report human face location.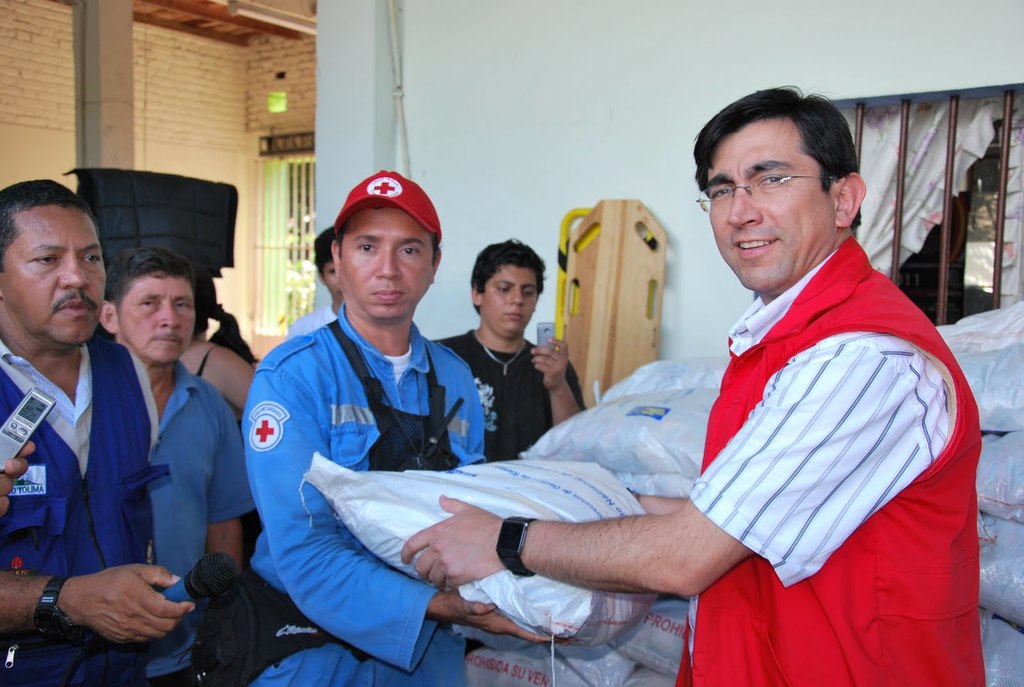
Report: 121, 270, 198, 365.
